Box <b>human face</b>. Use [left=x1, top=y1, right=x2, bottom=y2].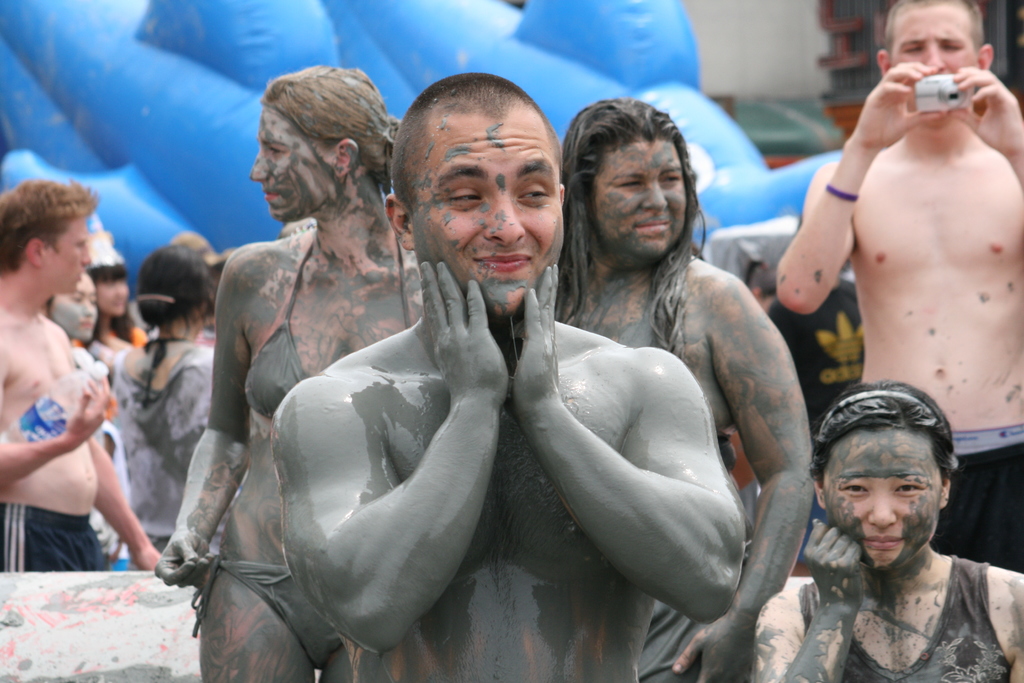
[left=892, top=10, right=973, bottom=118].
